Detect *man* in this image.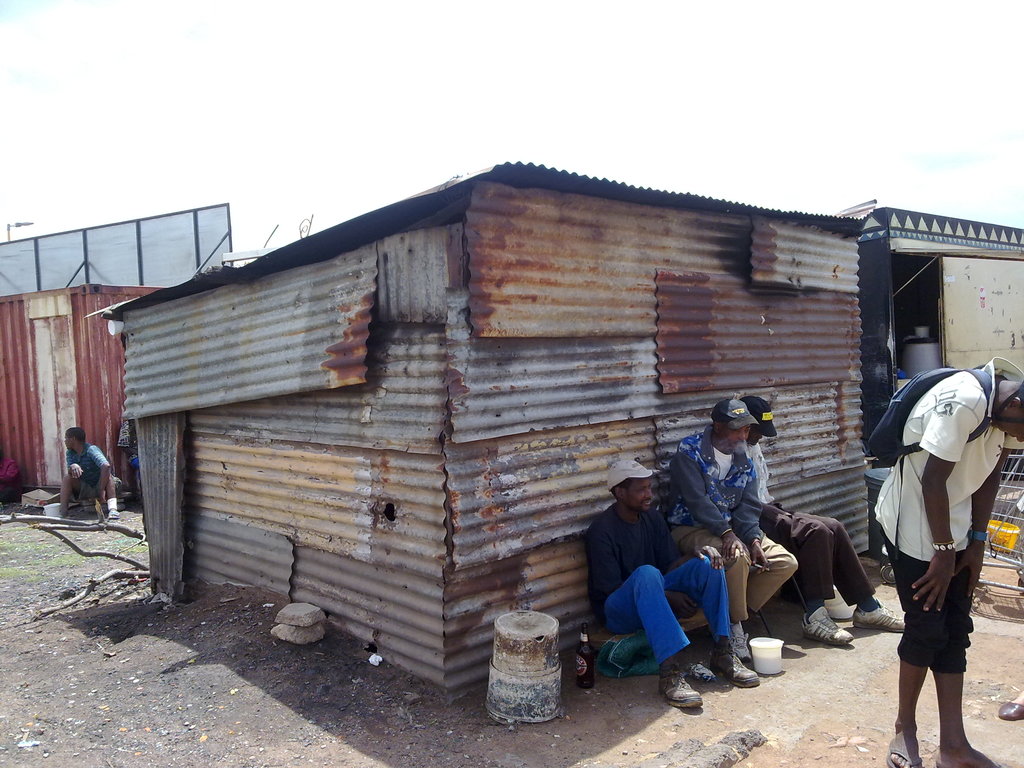
Detection: [662, 394, 802, 660].
